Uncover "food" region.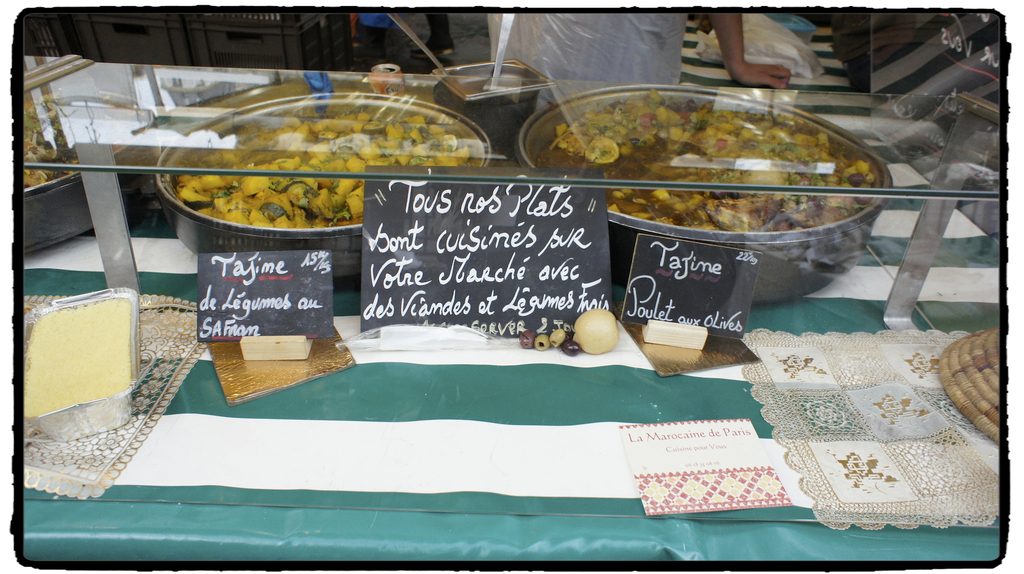
Uncovered: select_region(21, 92, 150, 193).
